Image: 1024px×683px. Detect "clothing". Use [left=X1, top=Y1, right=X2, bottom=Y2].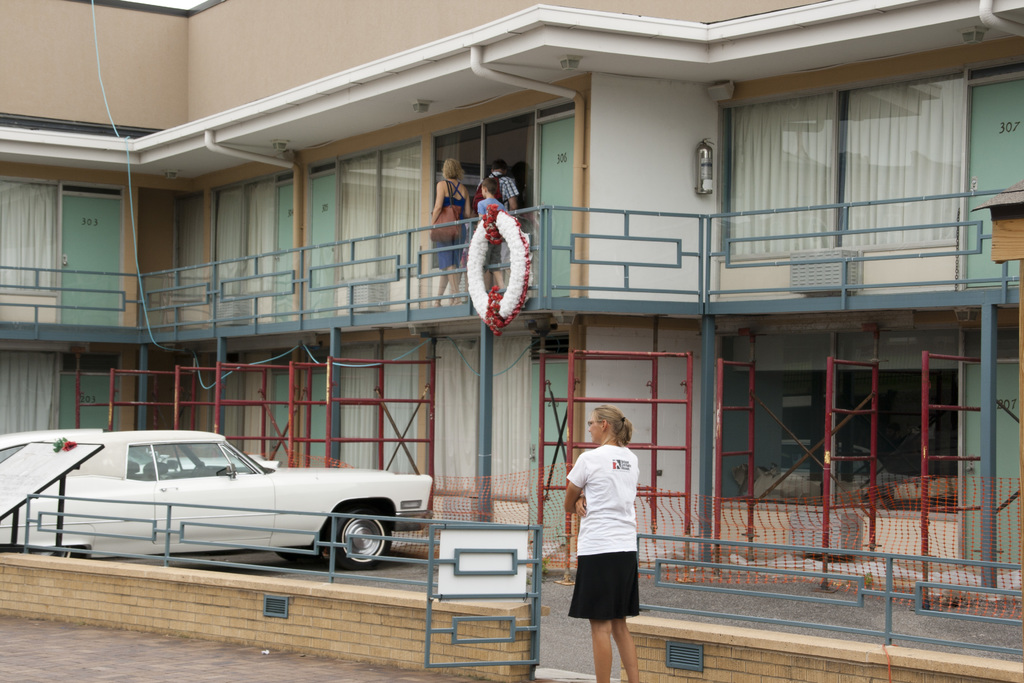
[left=476, top=172, right=518, bottom=267].
